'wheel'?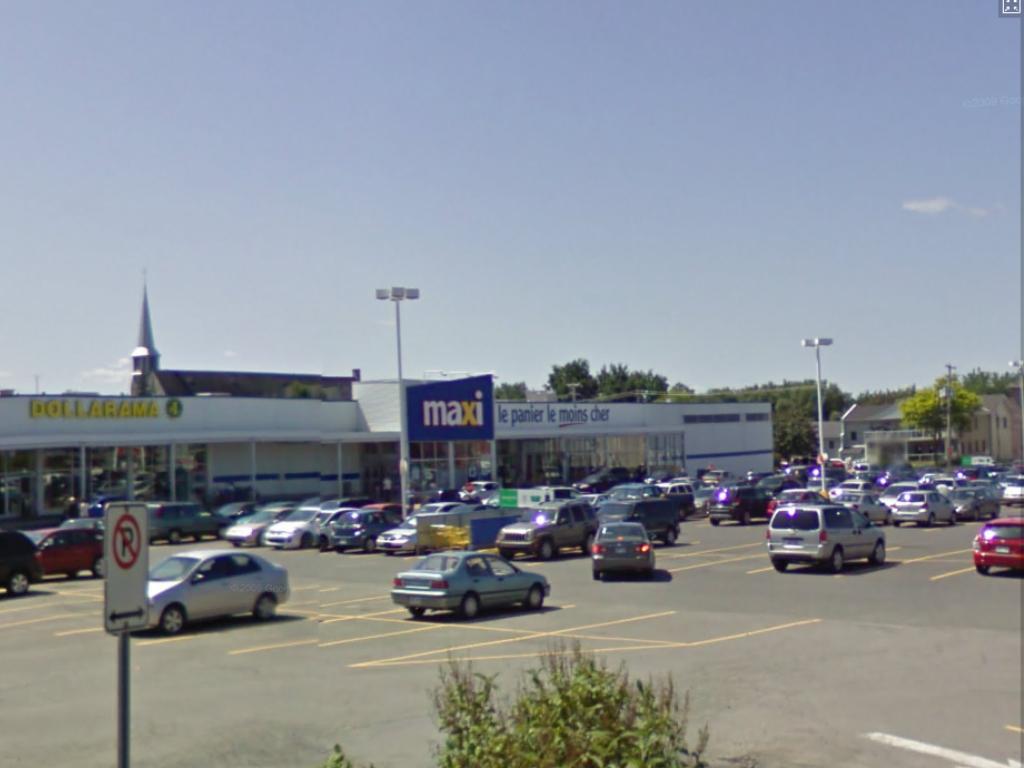
locate(868, 541, 886, 564)
